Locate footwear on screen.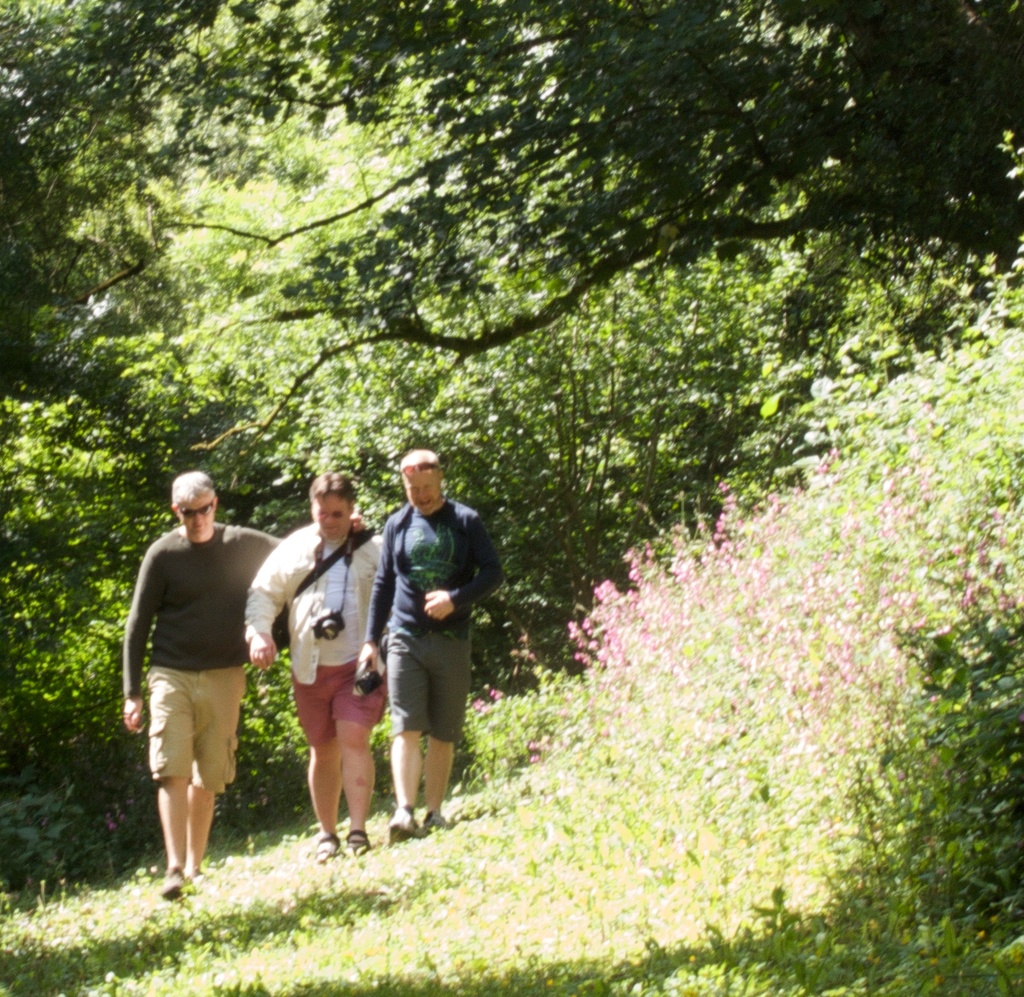
On screen at detection(423, 805, 447, 832).
